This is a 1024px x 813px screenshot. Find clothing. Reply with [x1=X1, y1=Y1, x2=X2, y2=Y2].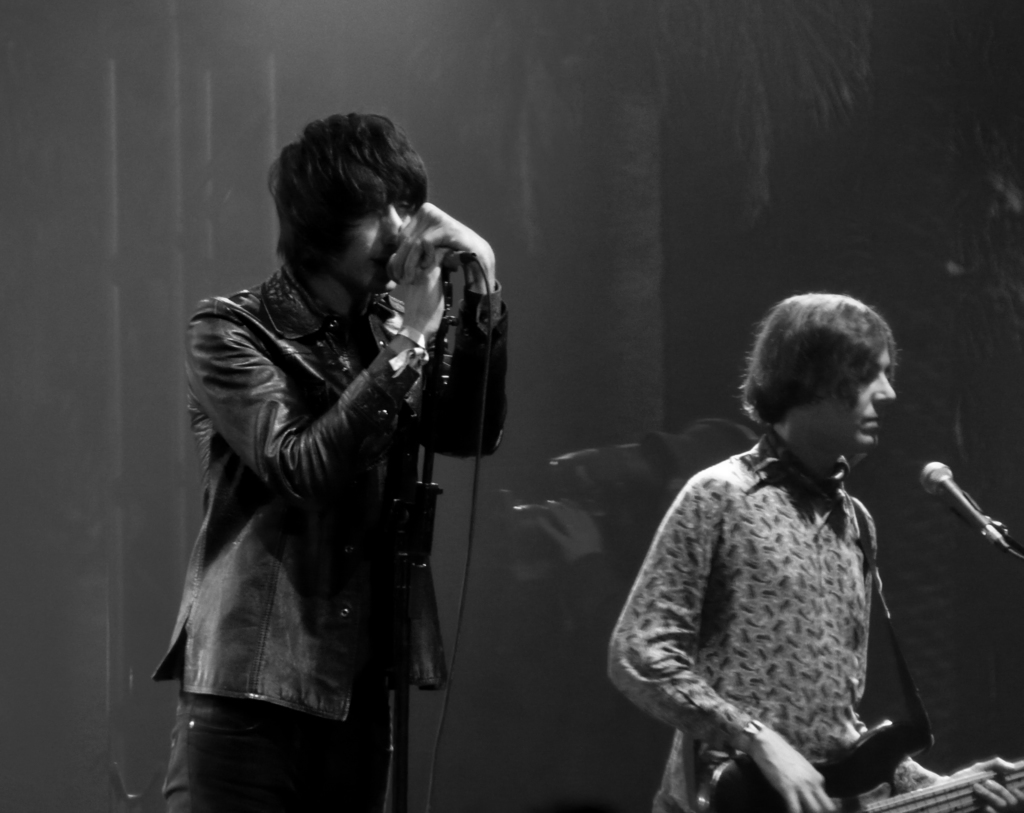
[x1=150, y1=271, x2=509, y2=724].
